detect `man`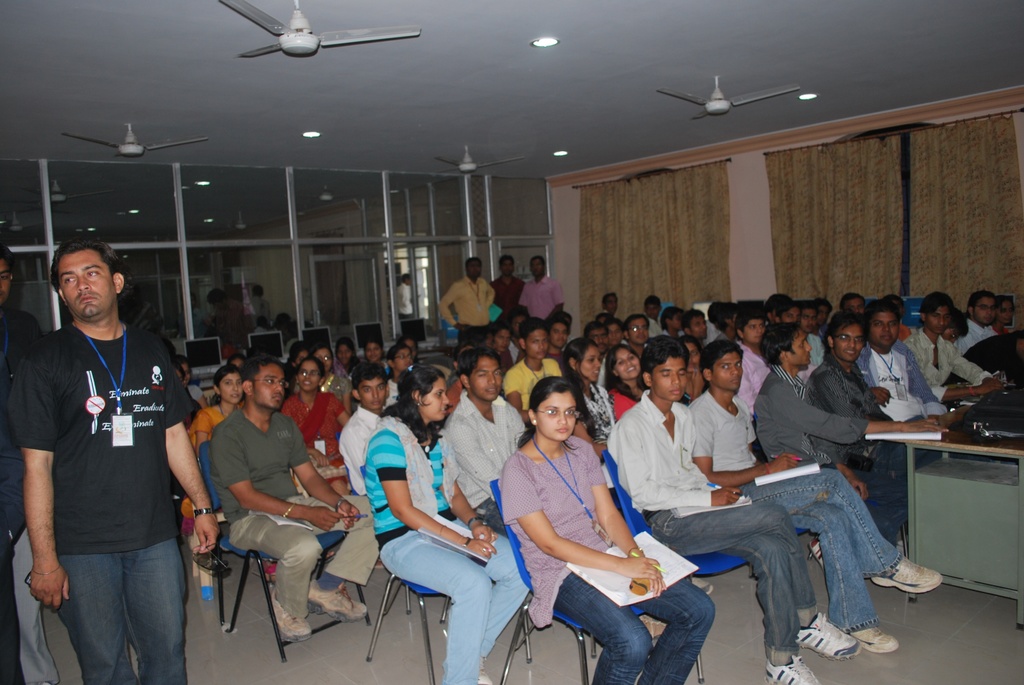
locate(500, 317, 563, 428)
